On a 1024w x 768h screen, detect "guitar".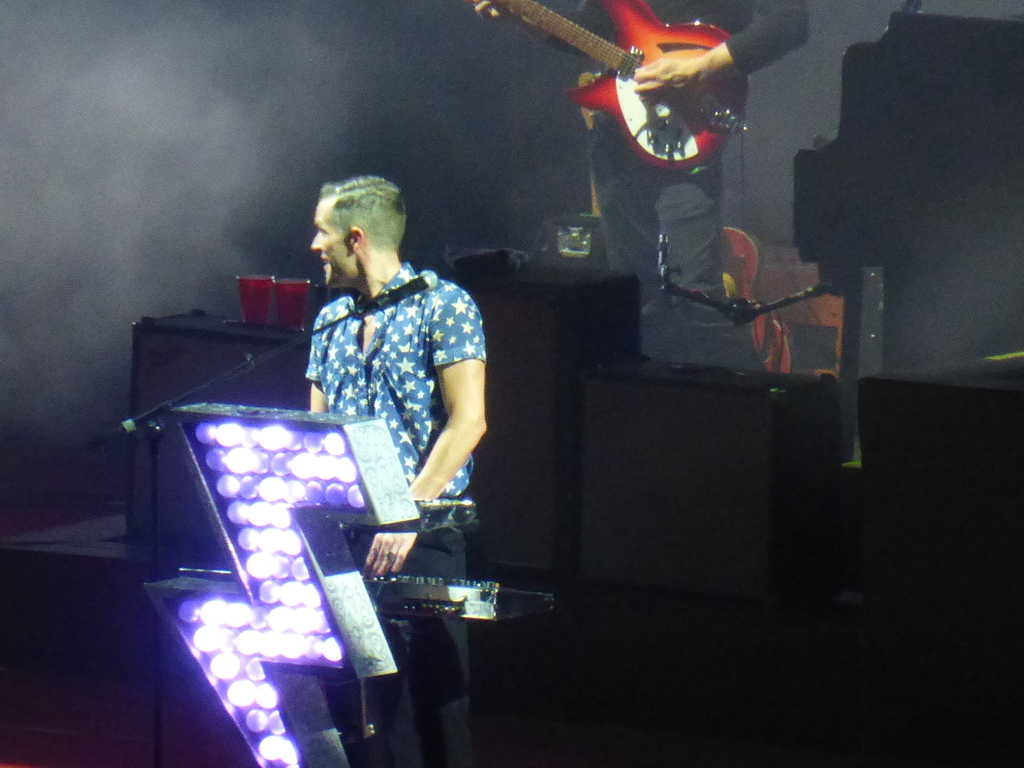
rect(485, 0, 749, 161).
